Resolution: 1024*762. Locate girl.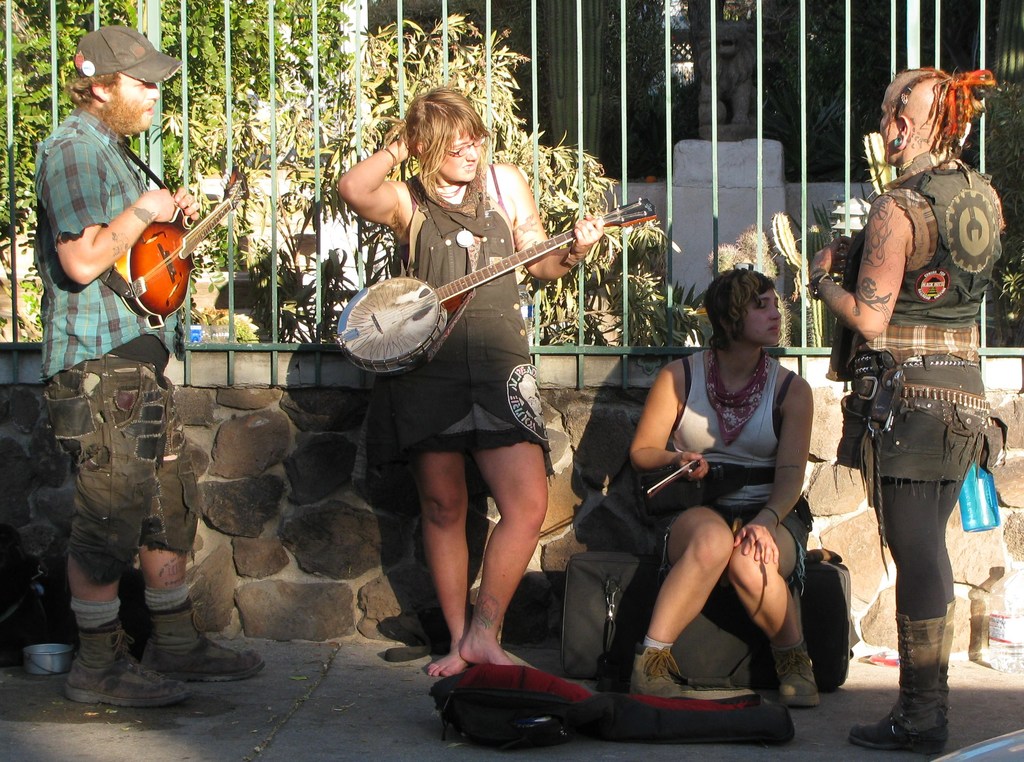
left=336, top=81, right=605, bottom=679.
